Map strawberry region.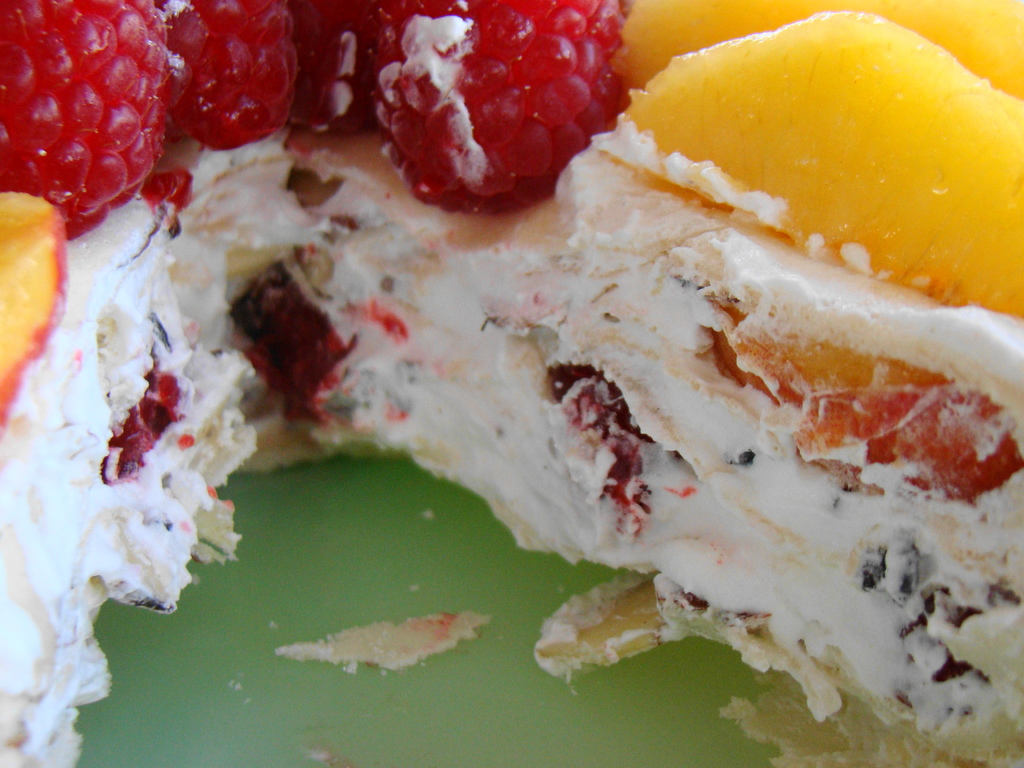
Mapped to [377, 20, 626, 196].
